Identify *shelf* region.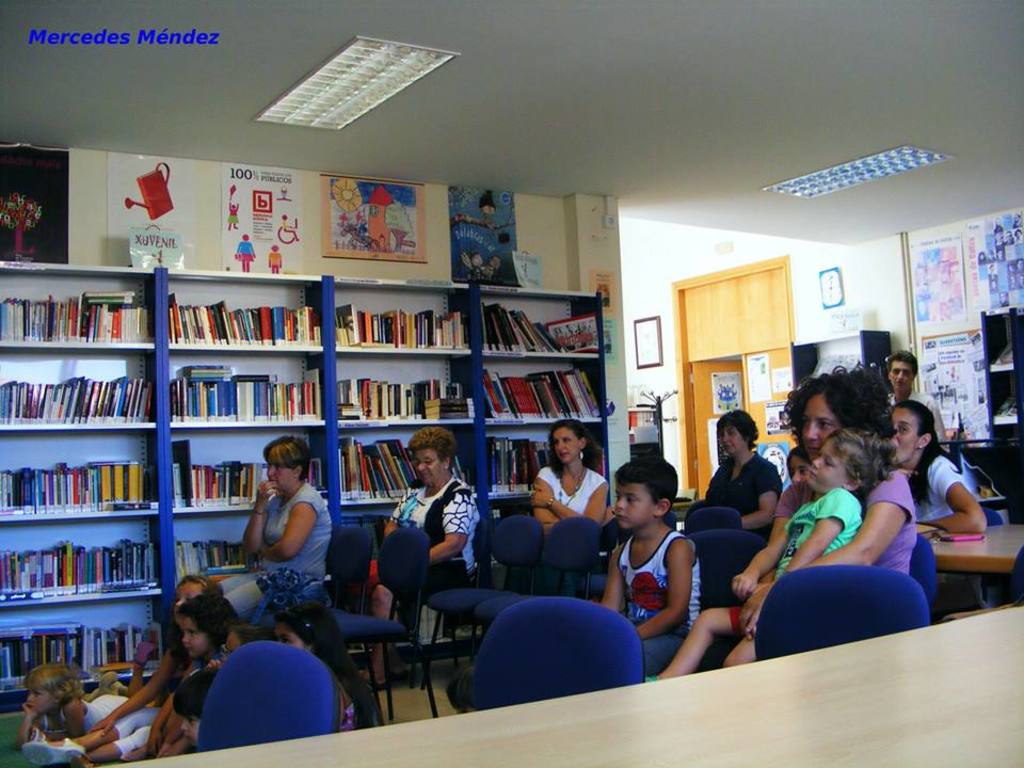
Region: x1=974 y1=301 x2=1023 y2=528.
